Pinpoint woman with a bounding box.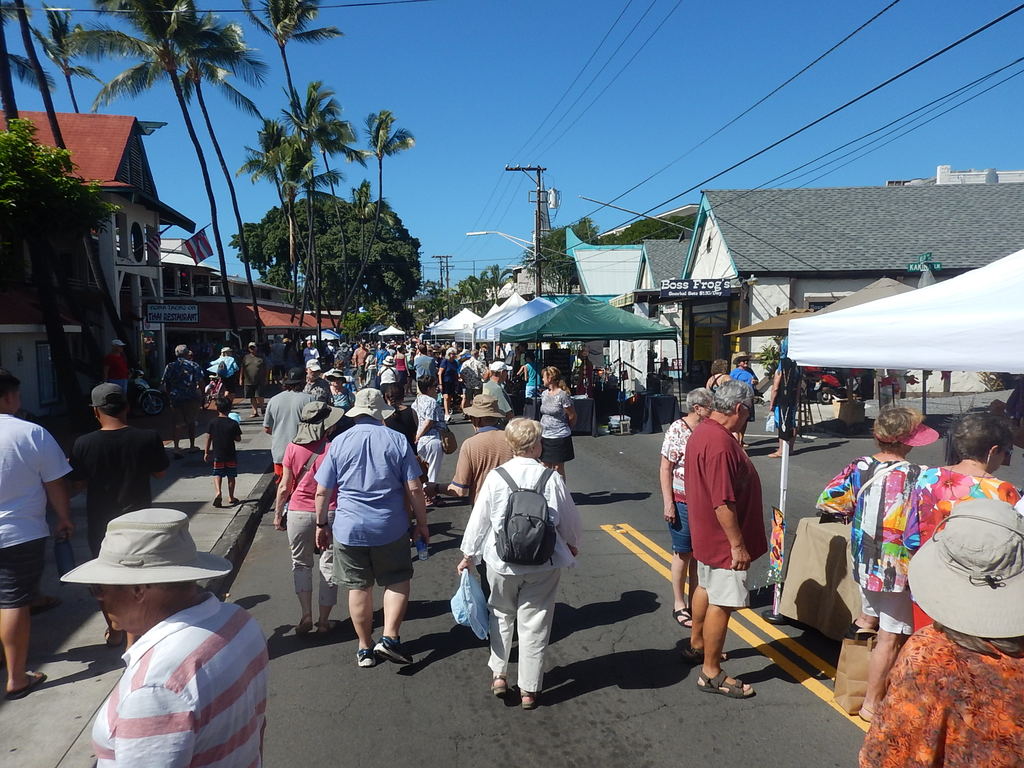
{"x1": 453, "y1": 416, "x2": 586, "y2": 714}.
